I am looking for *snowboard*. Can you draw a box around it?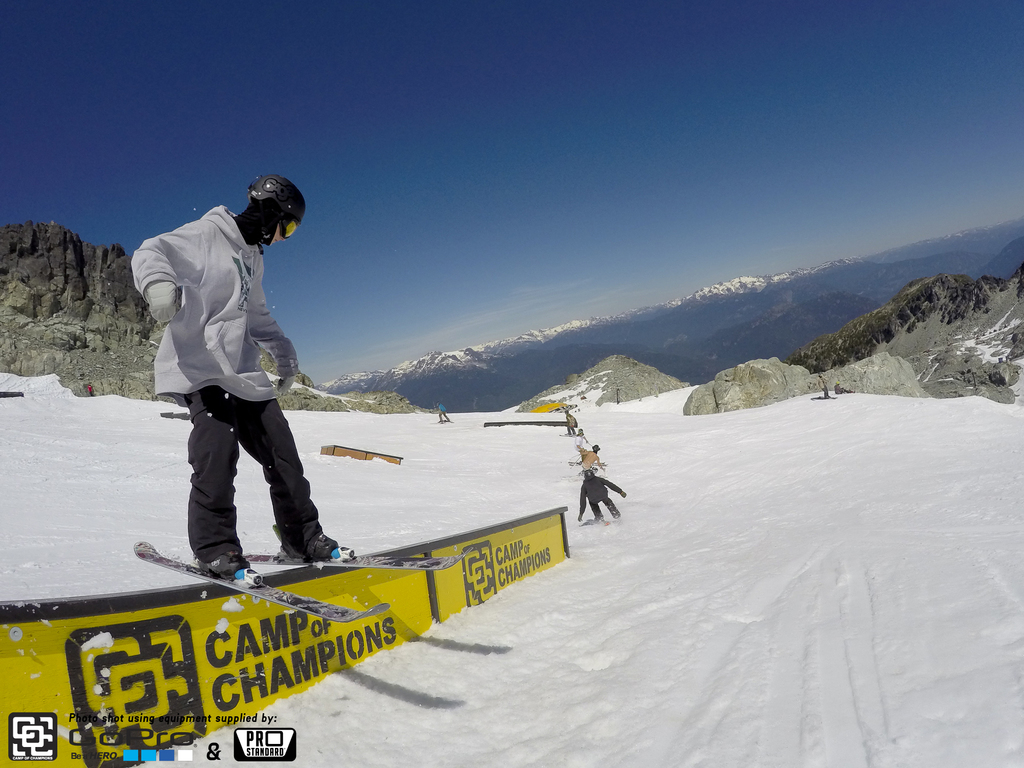
Sure, the bounding box is (571,463,608,464).
